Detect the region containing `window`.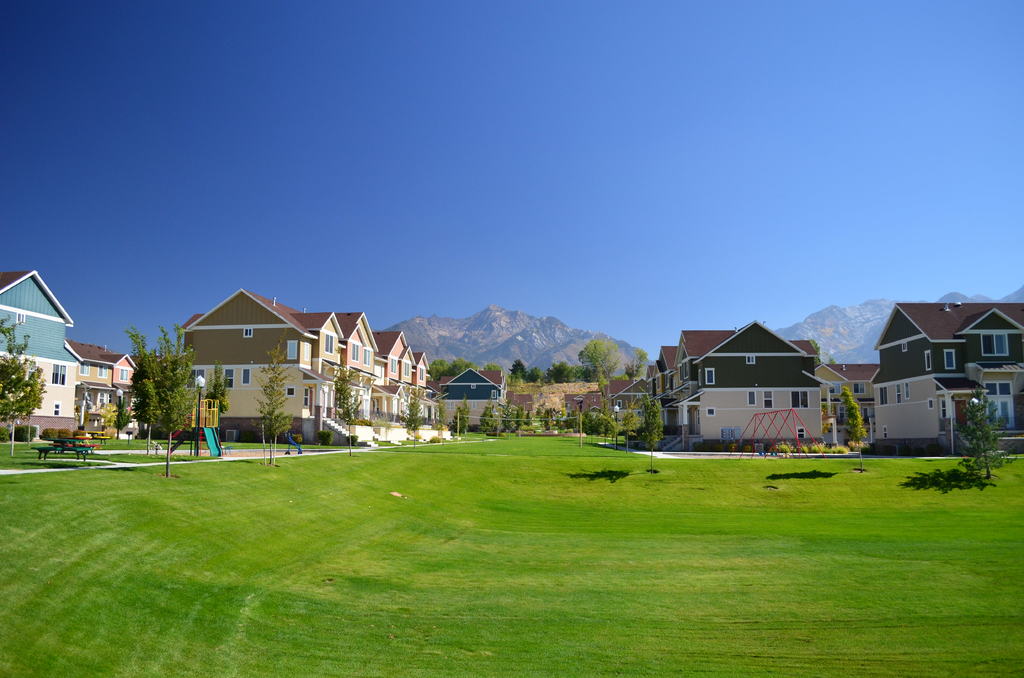
(828, 381, 841, 393).
